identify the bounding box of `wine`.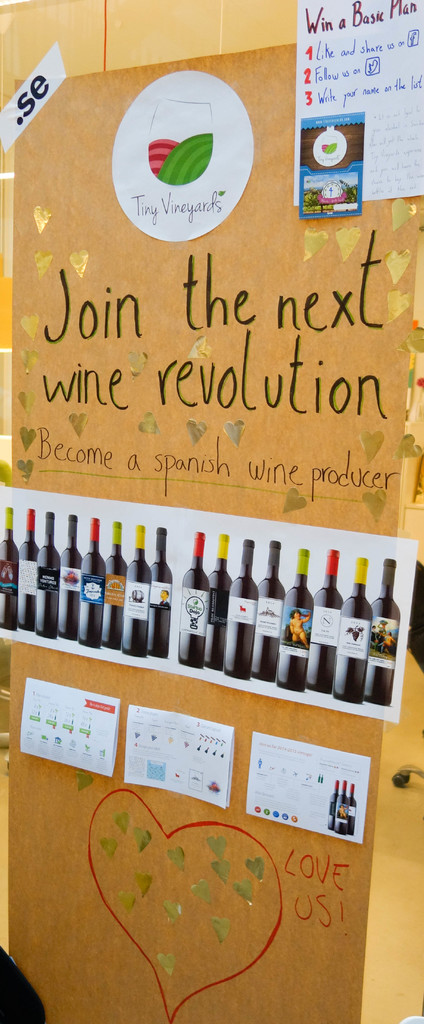
40,509,59,639.
